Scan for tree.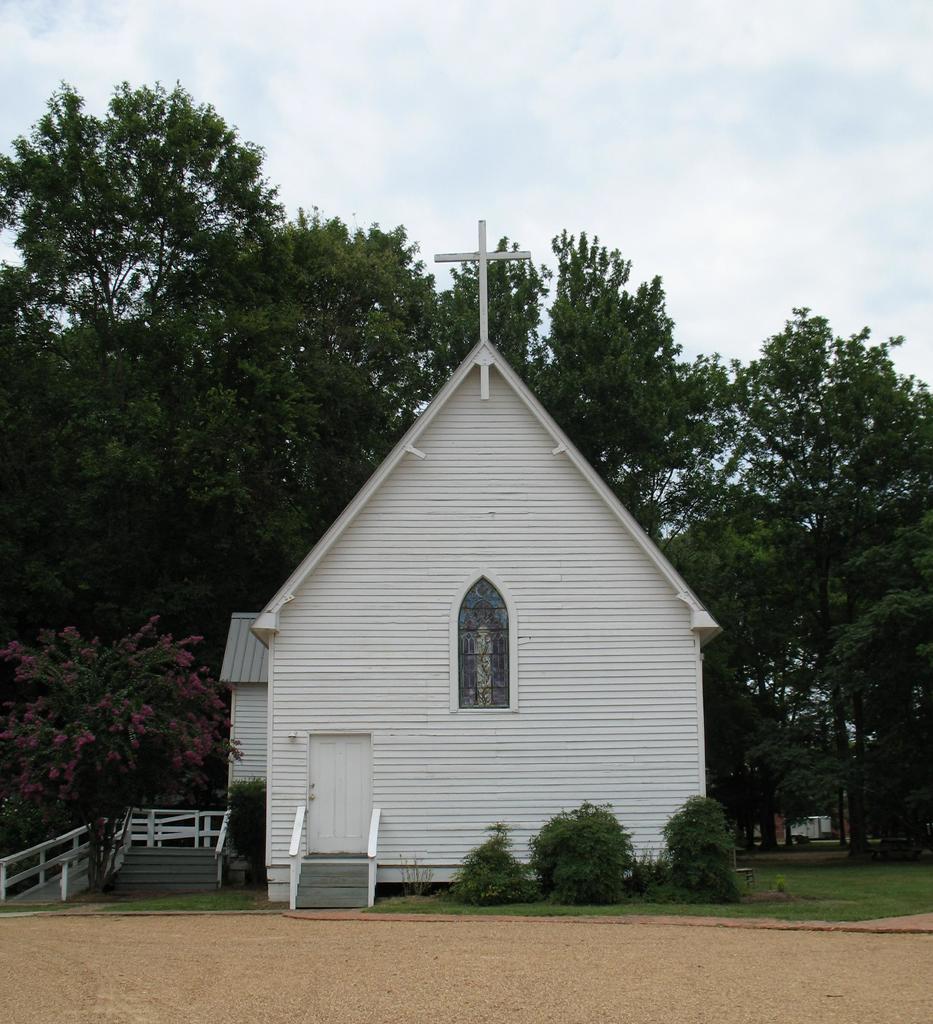
Scan result: select_region(0, 623, 247, 888).
